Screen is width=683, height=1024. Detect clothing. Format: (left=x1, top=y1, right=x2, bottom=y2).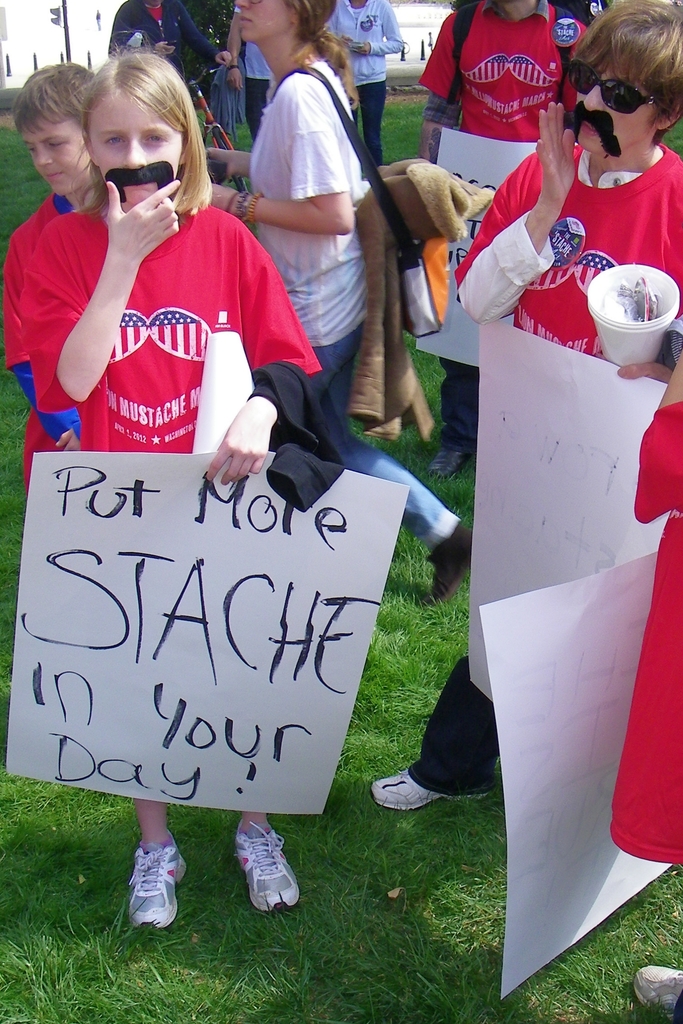
(left=249, top=60, right=461, bottom=554).
